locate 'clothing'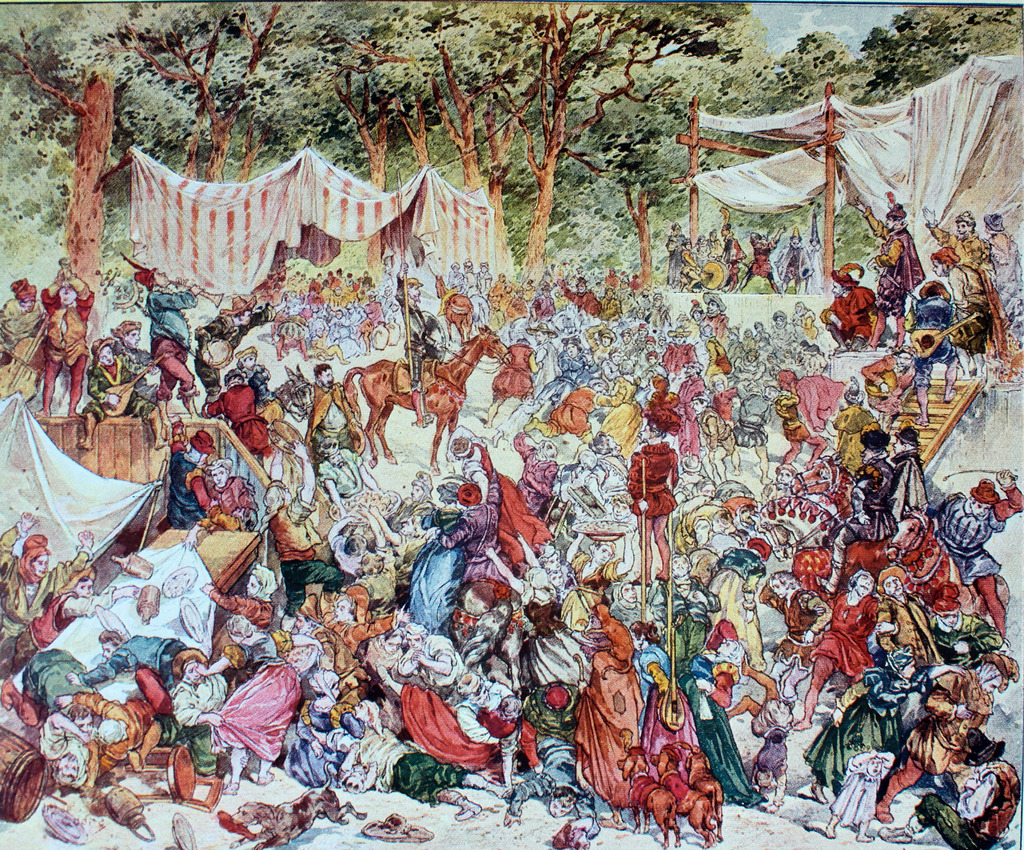
{"left": 393, "top": 637, "right": 466, "bottom": 695}
